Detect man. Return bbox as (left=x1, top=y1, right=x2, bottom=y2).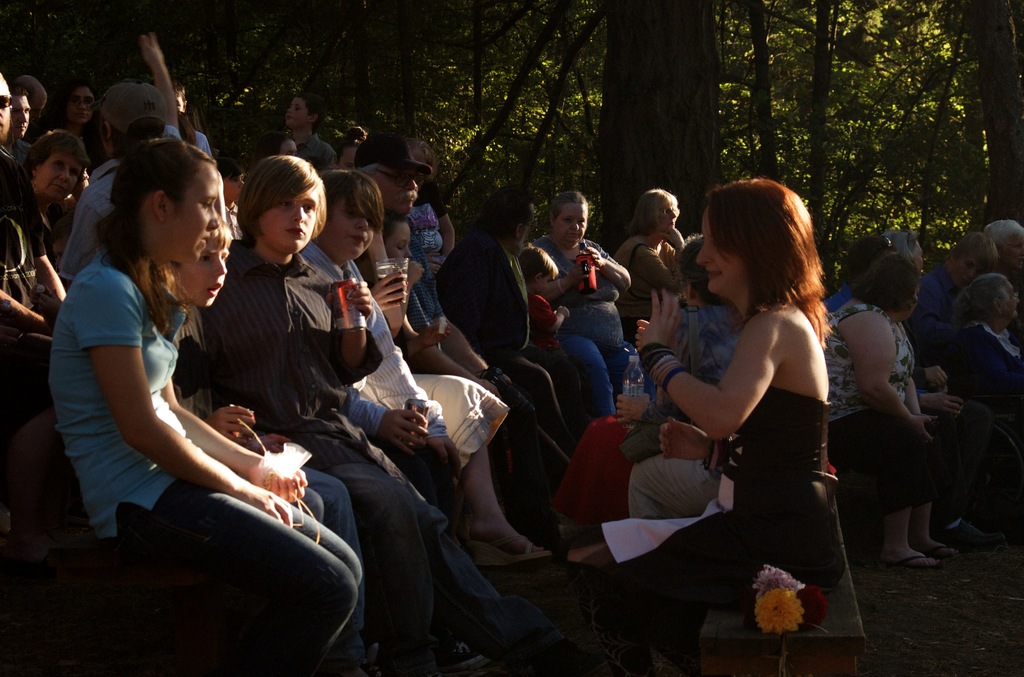
(left=344, top=131, right=517, bottom=392).
